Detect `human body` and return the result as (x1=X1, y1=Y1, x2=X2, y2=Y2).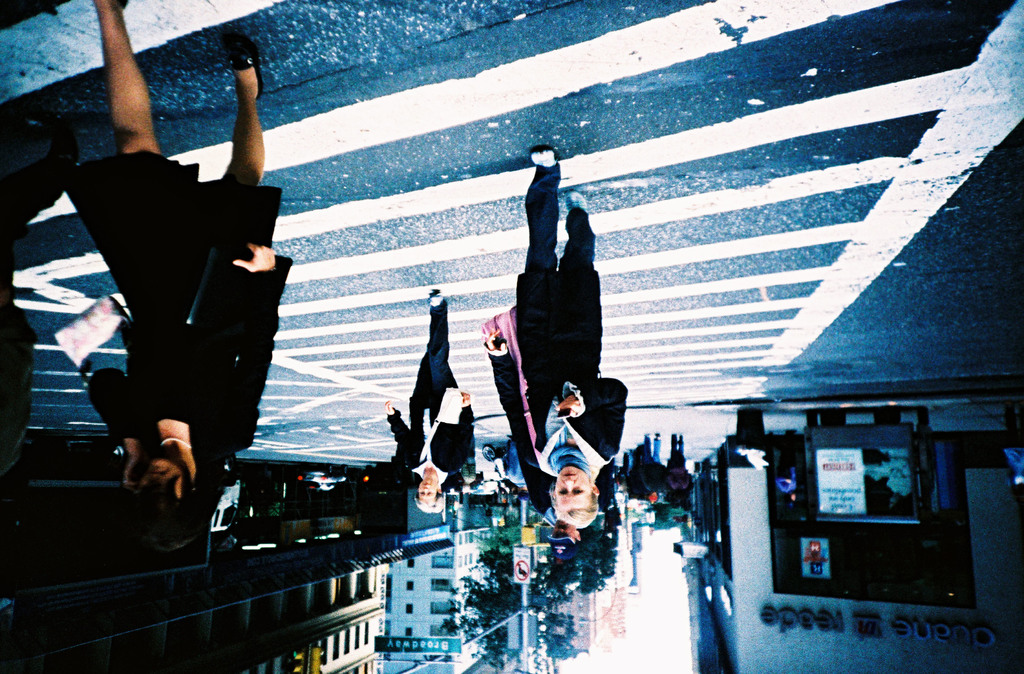
(x1=378, y1=286, x2=477, y2=479).
